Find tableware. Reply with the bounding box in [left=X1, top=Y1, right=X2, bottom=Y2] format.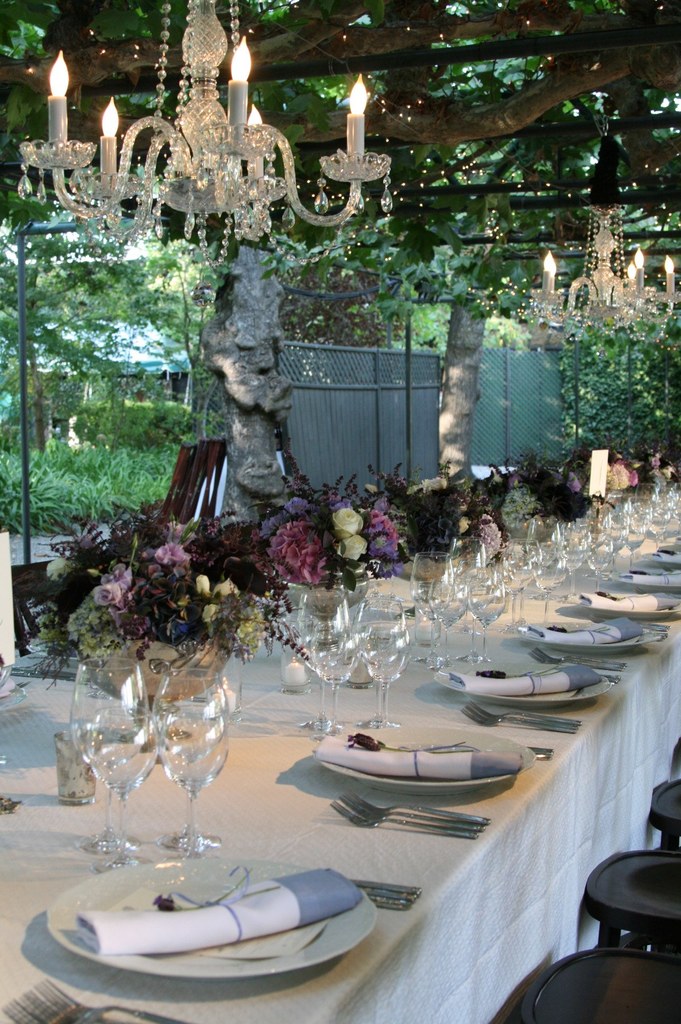
[left=163, top=666, right=231, bottom=851].
